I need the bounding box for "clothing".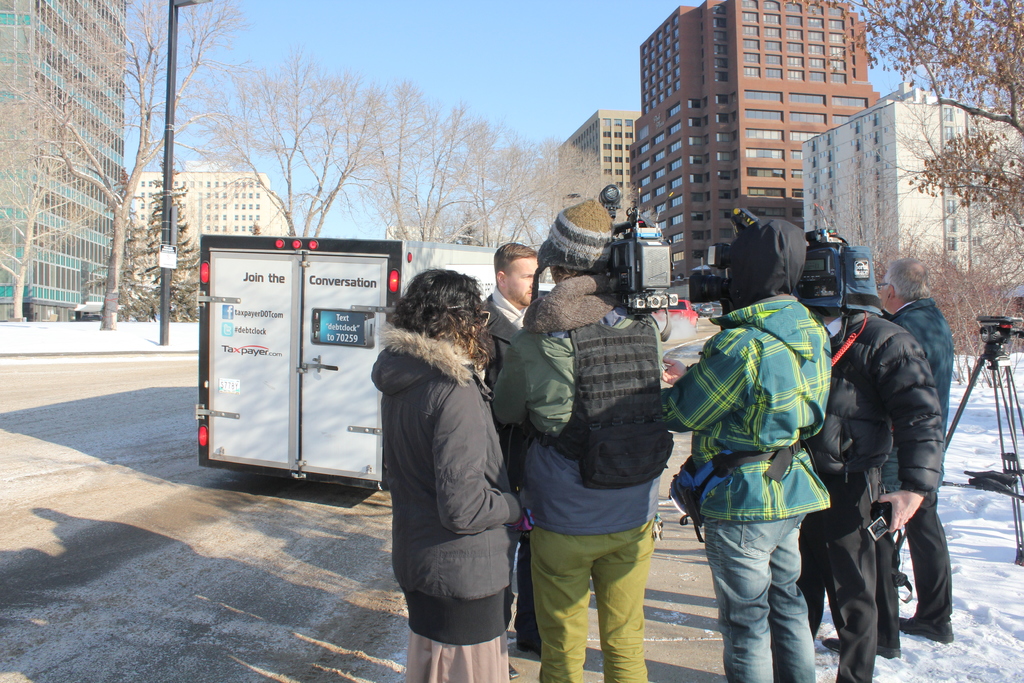
Here it is: x1=366, y1=318, x2=522, y2=682.
